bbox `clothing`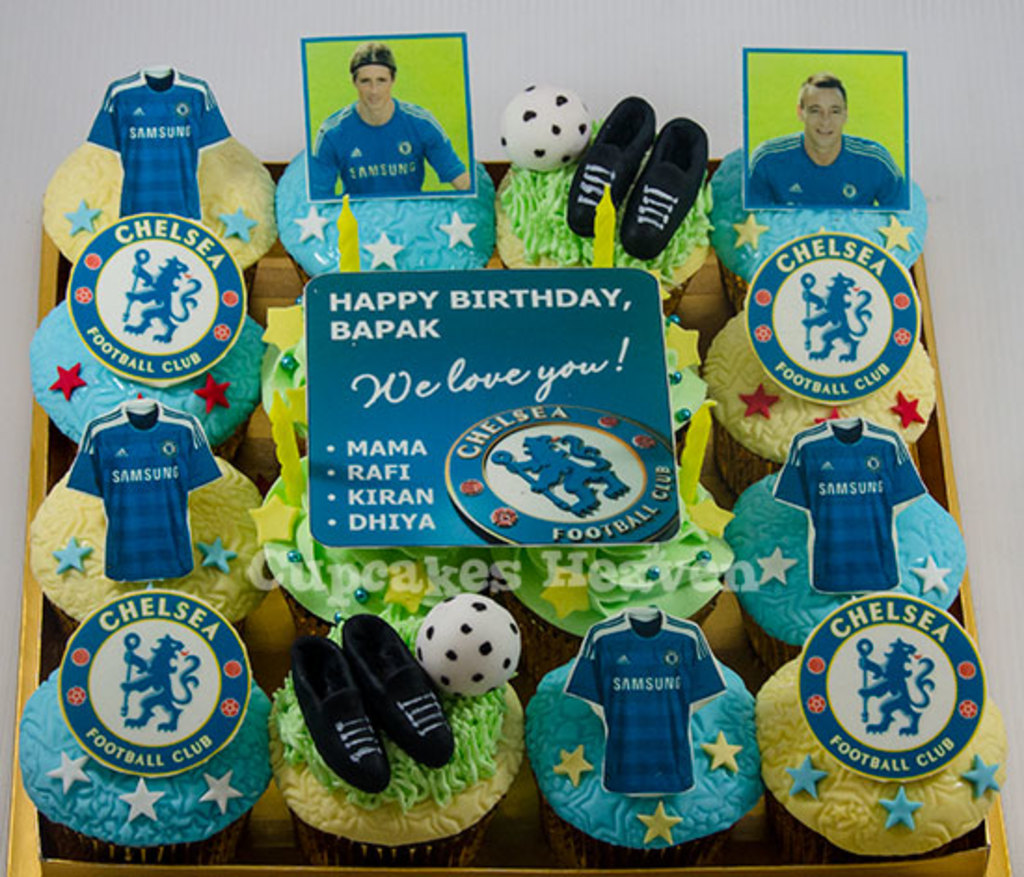
rect(309, 99, 469, 203)
